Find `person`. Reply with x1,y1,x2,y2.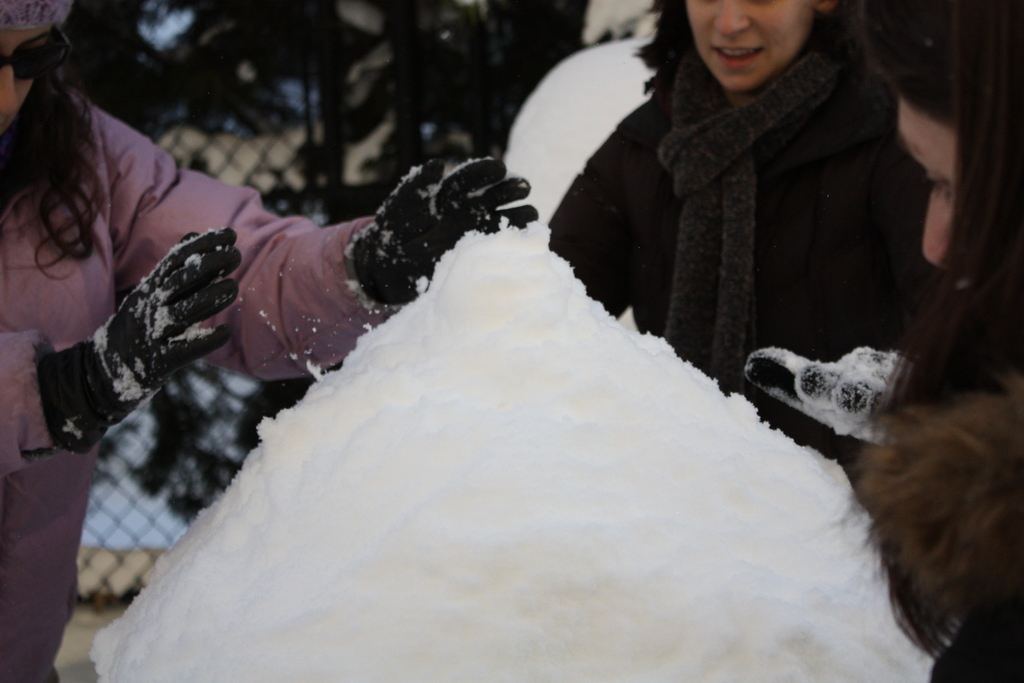
544,0,935,464.
